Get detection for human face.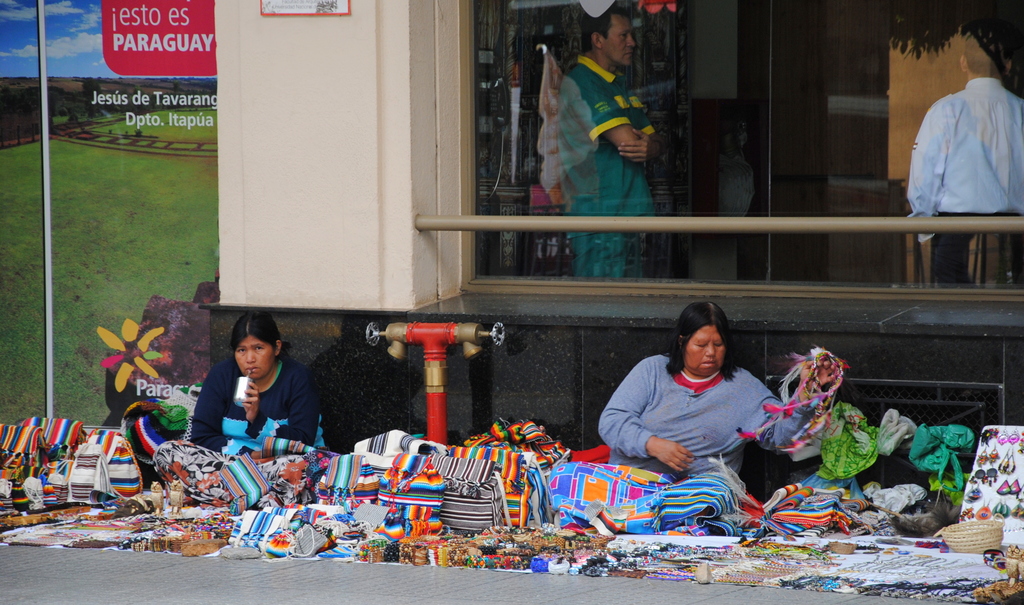
Detection: detection(681, 325, 724, 377).
